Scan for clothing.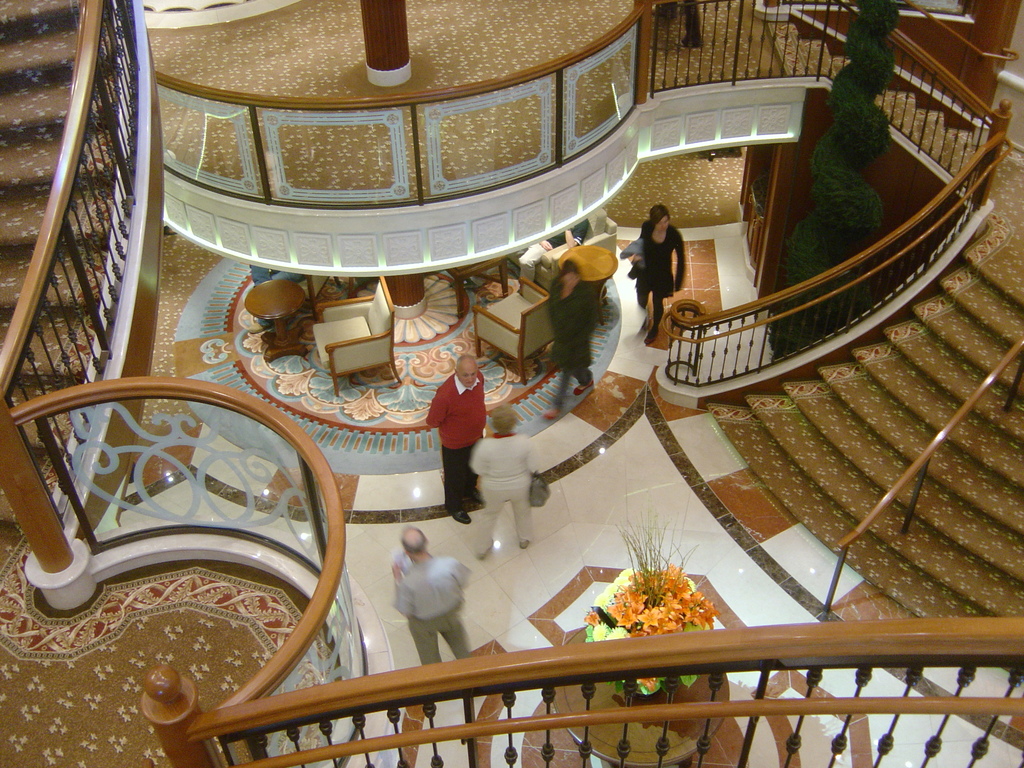
Scan result: {"x1": 623, "y1": 219, "x2": 684, "y2": 327}.
